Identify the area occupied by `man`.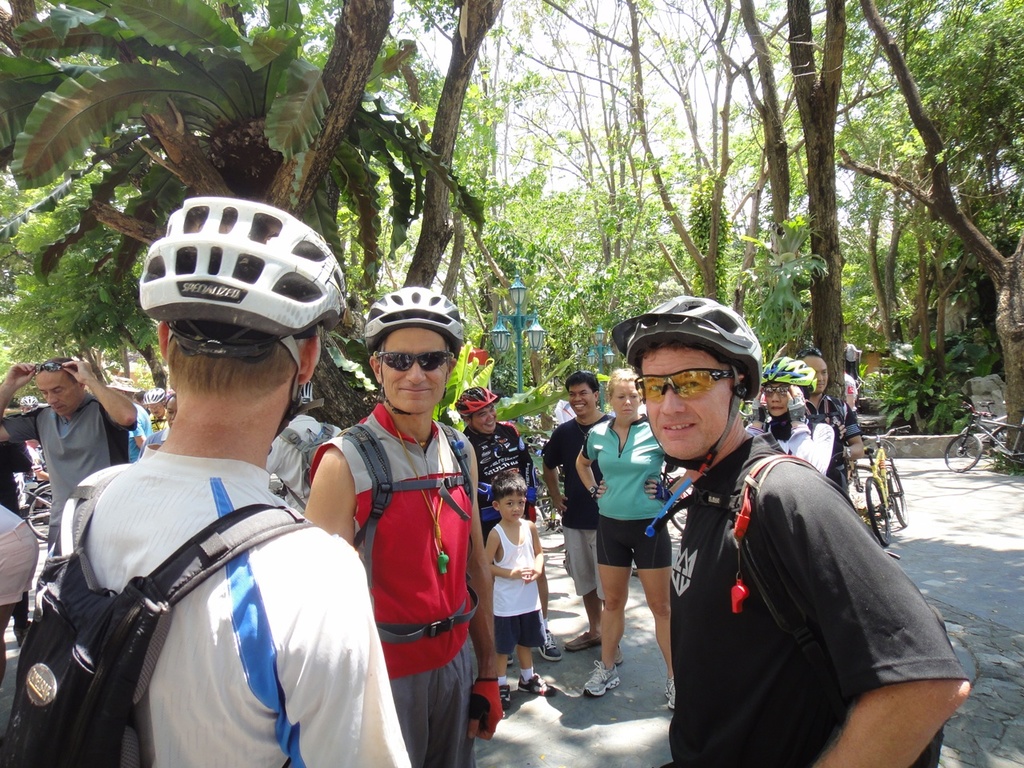
Area: x1=303, y1=282, x2=502, y2=763.
